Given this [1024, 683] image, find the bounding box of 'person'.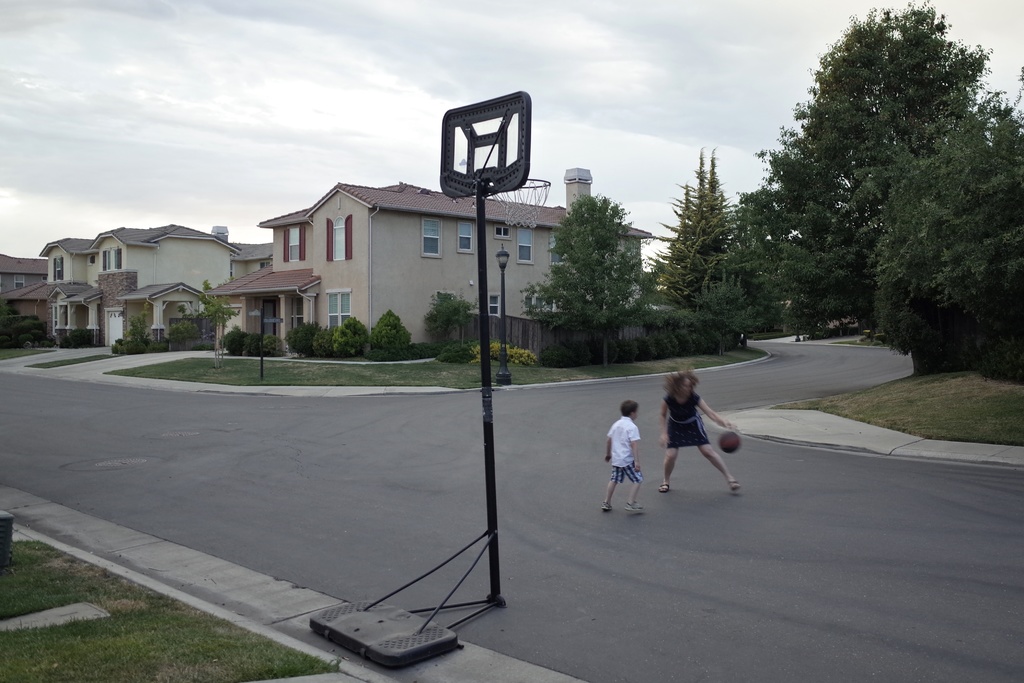
{"x1": 665, "y1": 363, "x2": 737, "y2": 507}.
